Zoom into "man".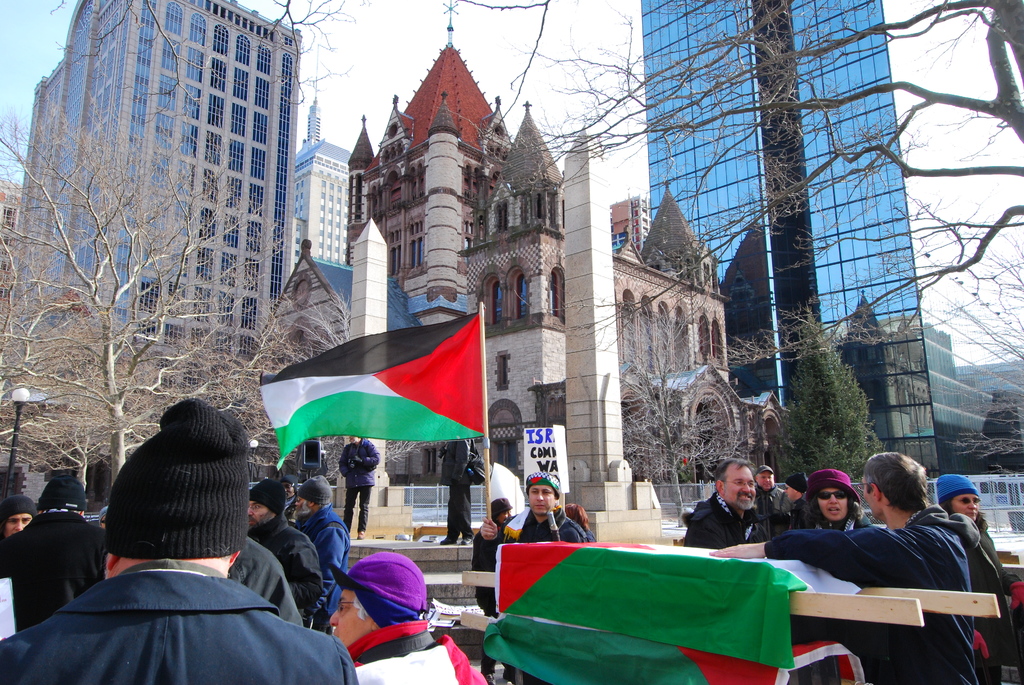
Zoom target: 471:497:515:677.
